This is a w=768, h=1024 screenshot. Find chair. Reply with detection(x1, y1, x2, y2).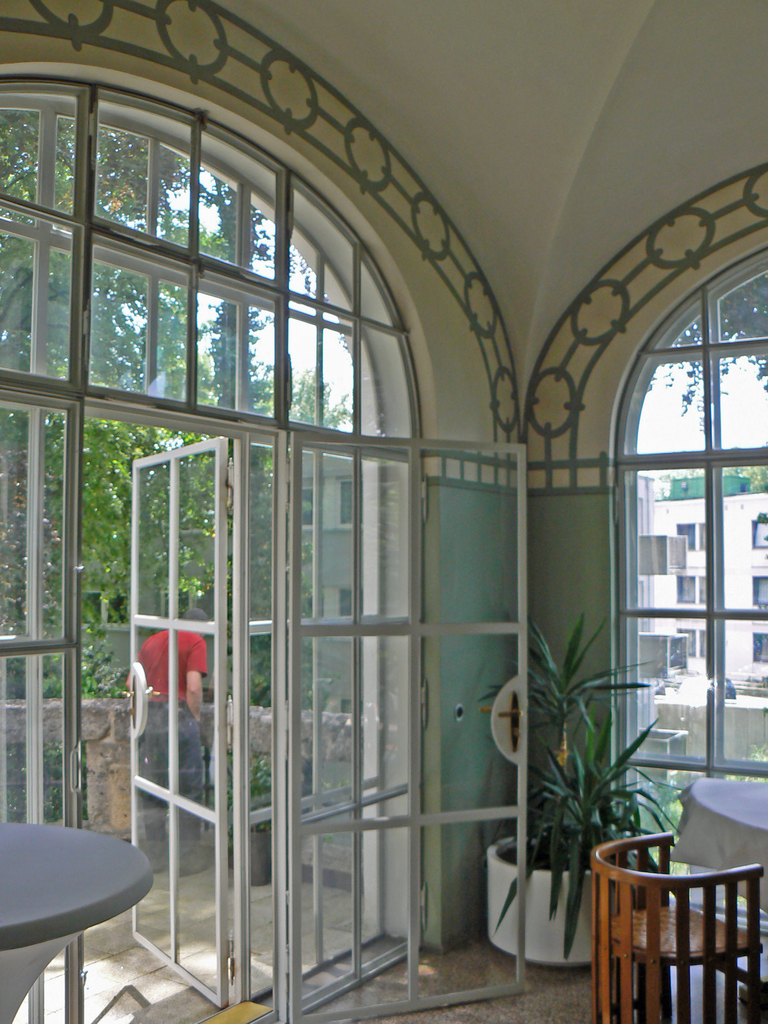
detection(589, 807, 756, 1020).
